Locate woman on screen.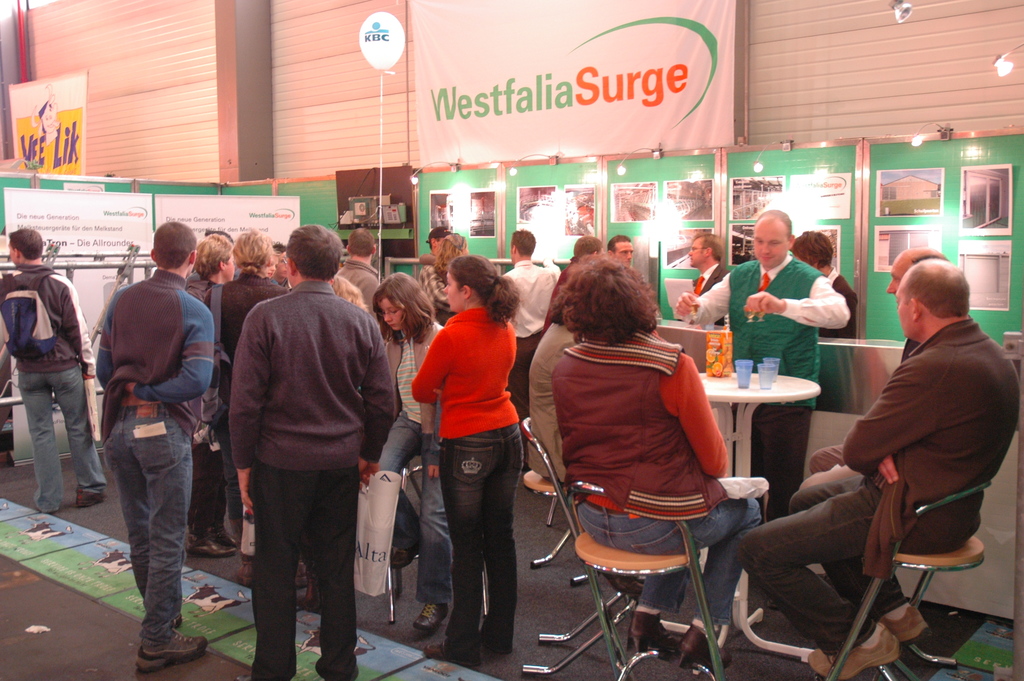
On screen at bbox=(525, 259, 591, 473).
